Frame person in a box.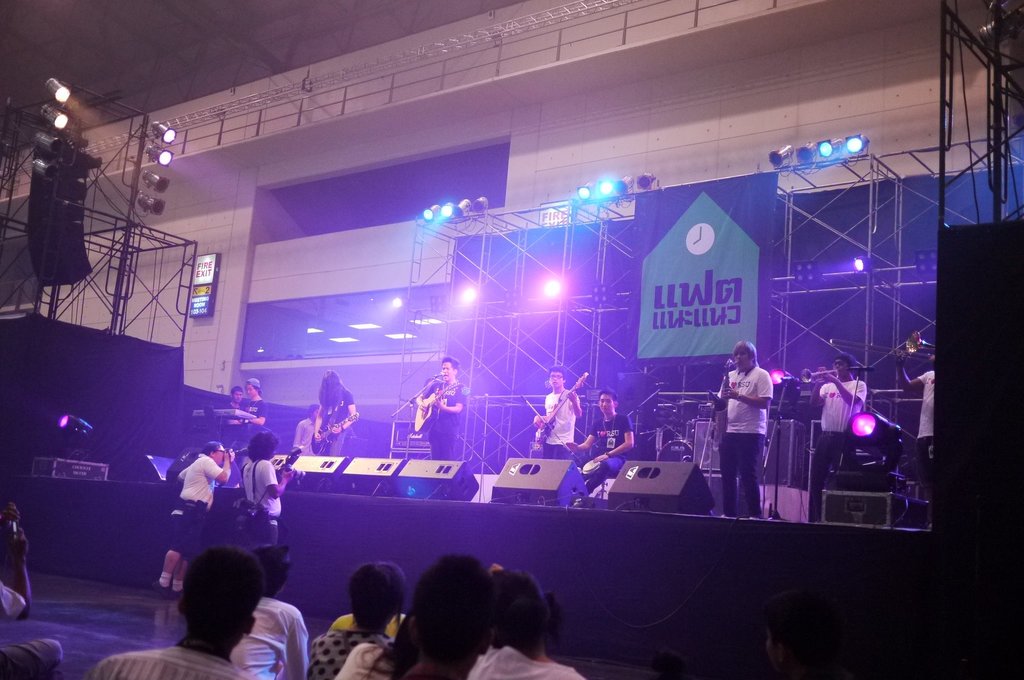
bbox=(418, 359, 469, 466).
